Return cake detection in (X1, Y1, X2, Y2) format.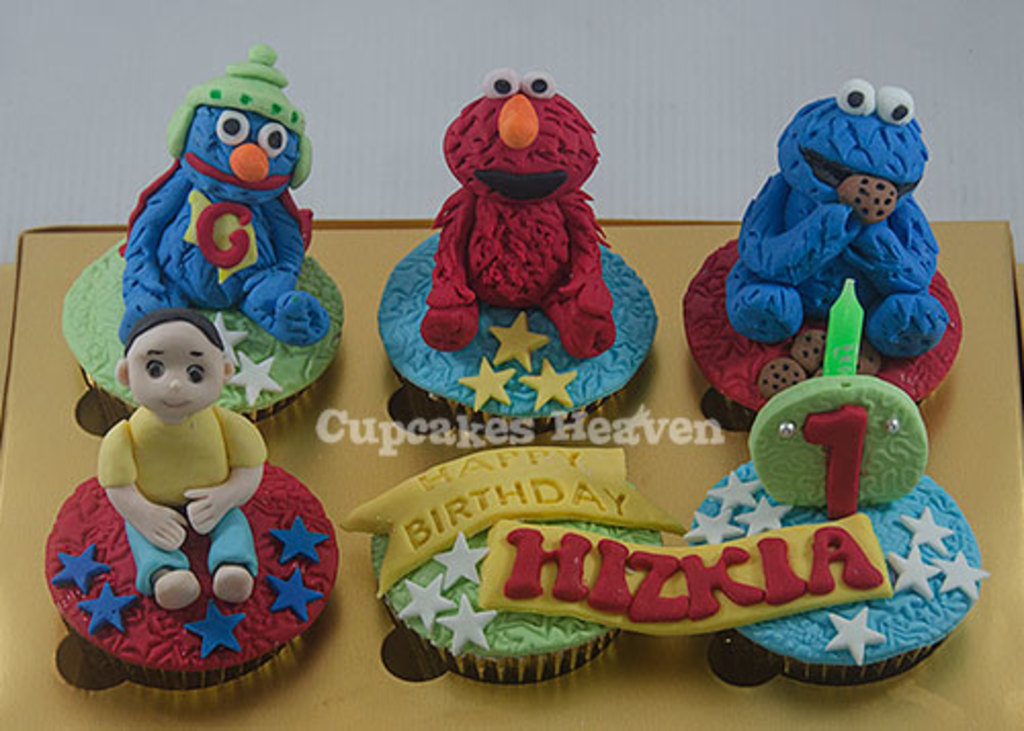
(690, 375, 989, 682).
